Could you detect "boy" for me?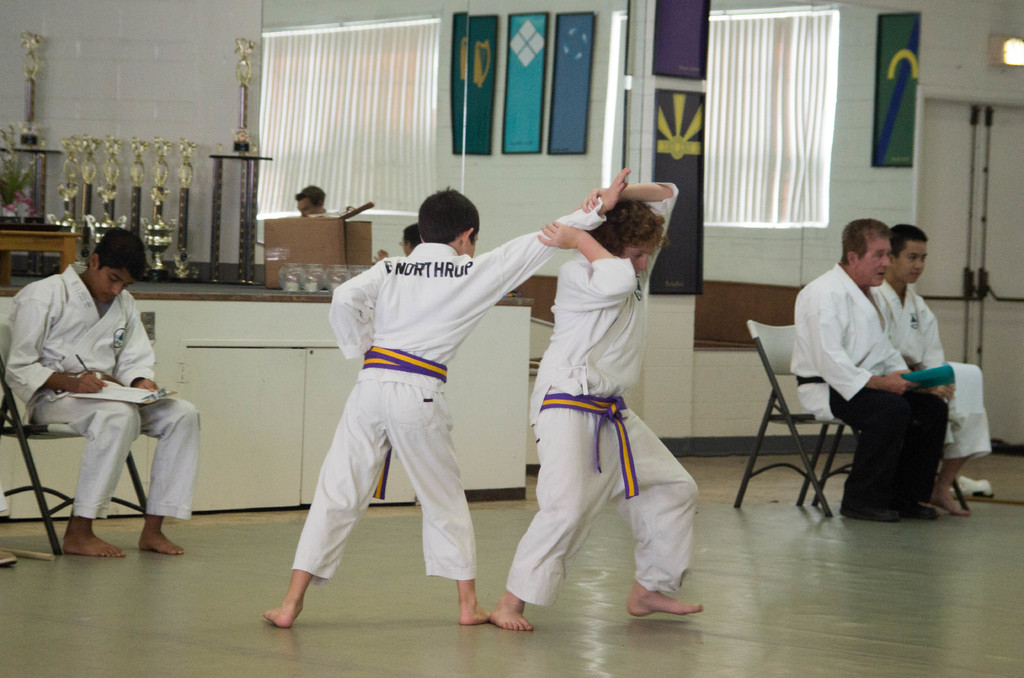
Detection result: 486 183 706 636.
